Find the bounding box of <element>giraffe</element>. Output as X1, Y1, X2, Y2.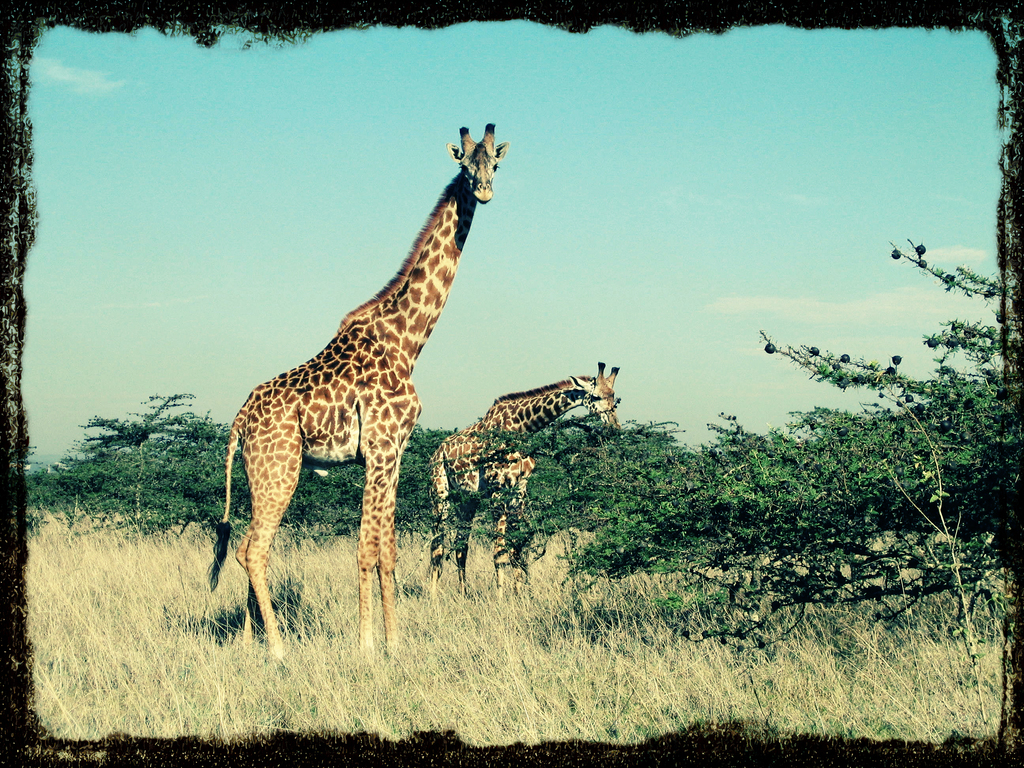
428, 360, 627, 614.
